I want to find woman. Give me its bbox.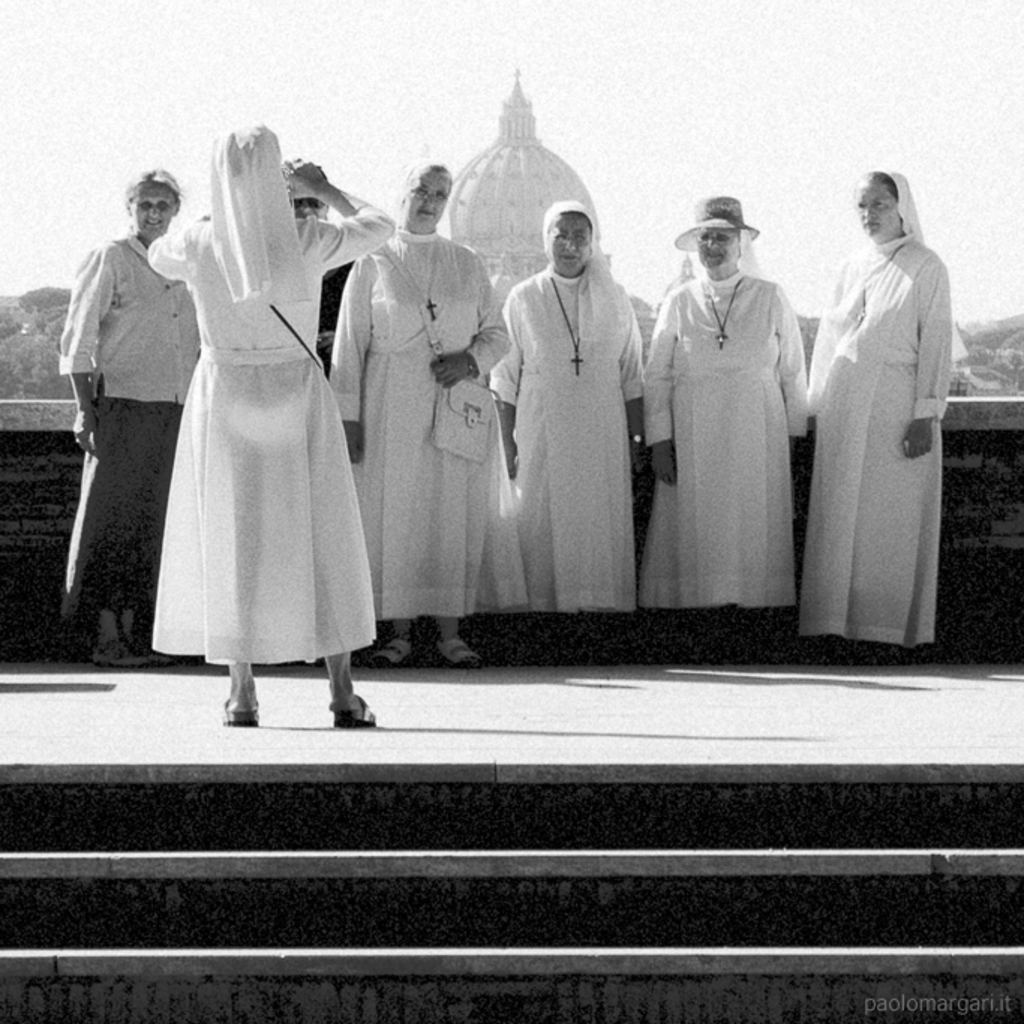
locate(46, 154, 211, 679).
